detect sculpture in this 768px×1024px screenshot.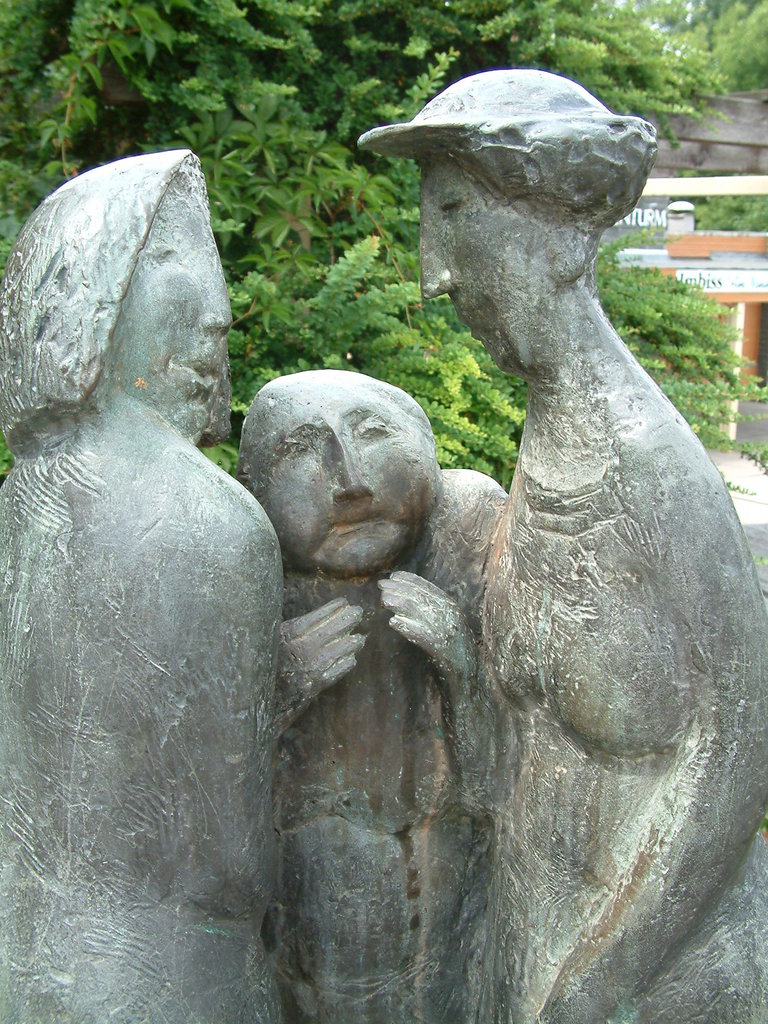
Detection: <bbox>349, 64, 767, 1023</bbox>.
